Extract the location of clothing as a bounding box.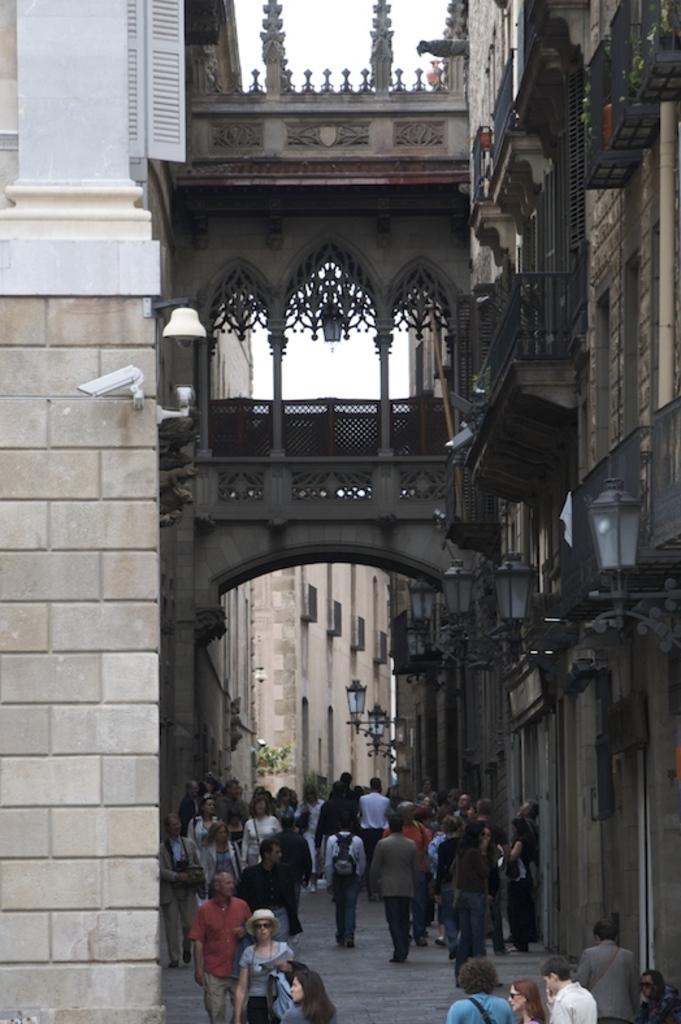
443 995 519 1023.
